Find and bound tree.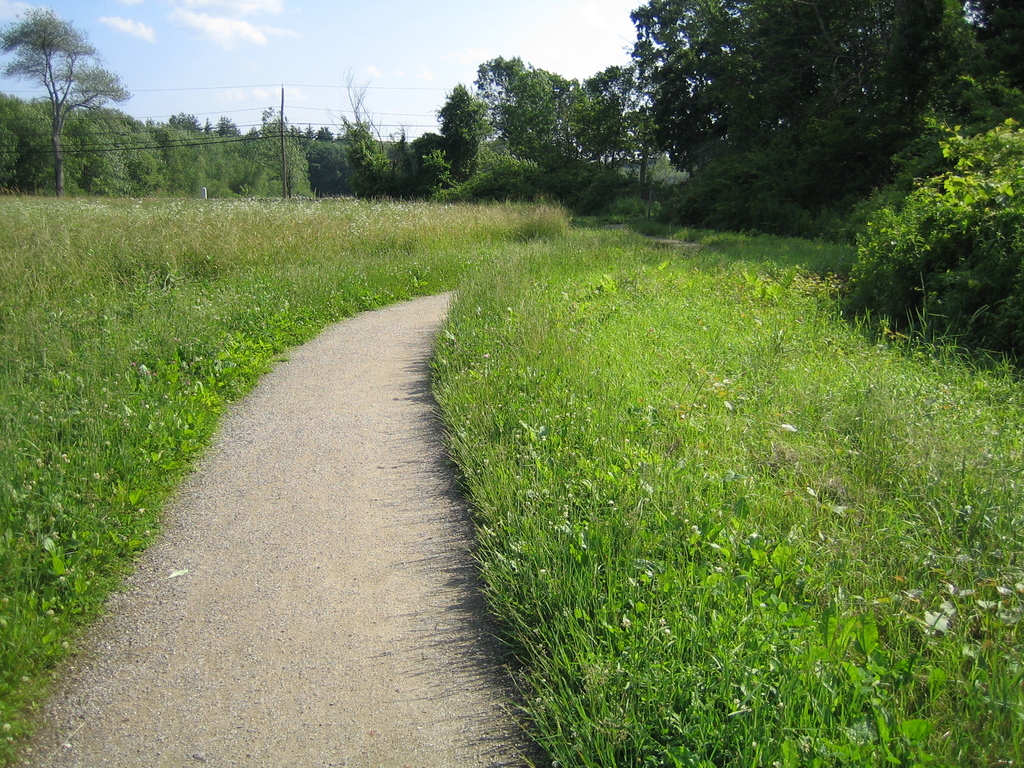
Bound: (x1=10, y1=0, x2=125, y2=187).
